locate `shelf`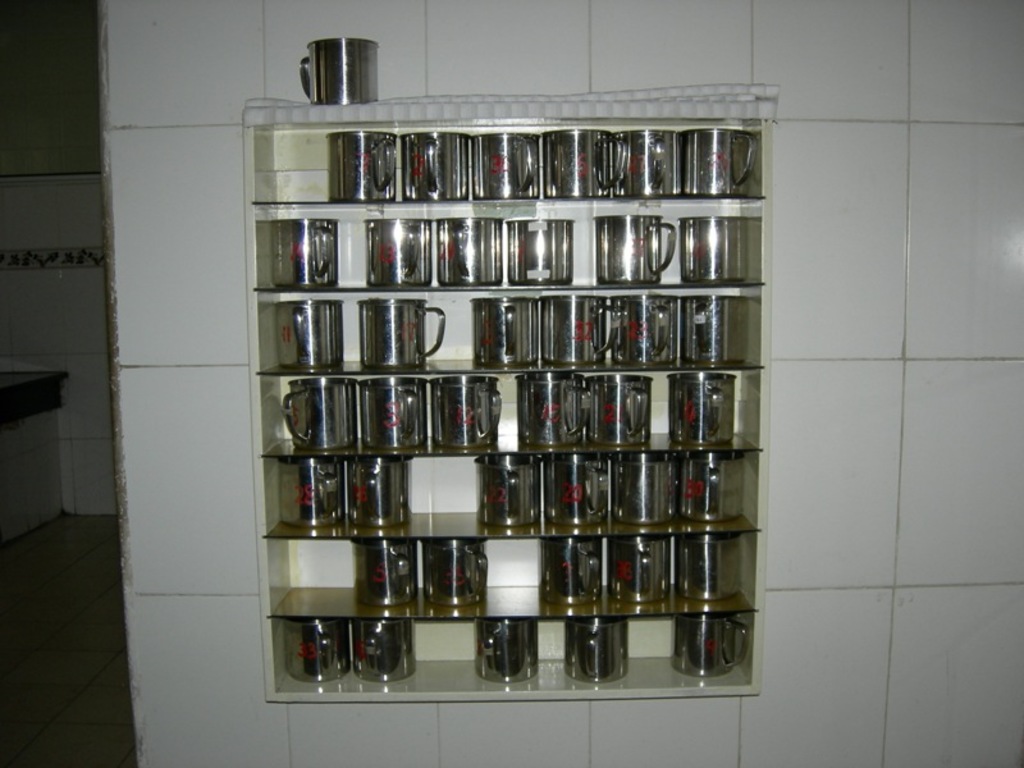
bbox=(262, 132, 765, 234)
